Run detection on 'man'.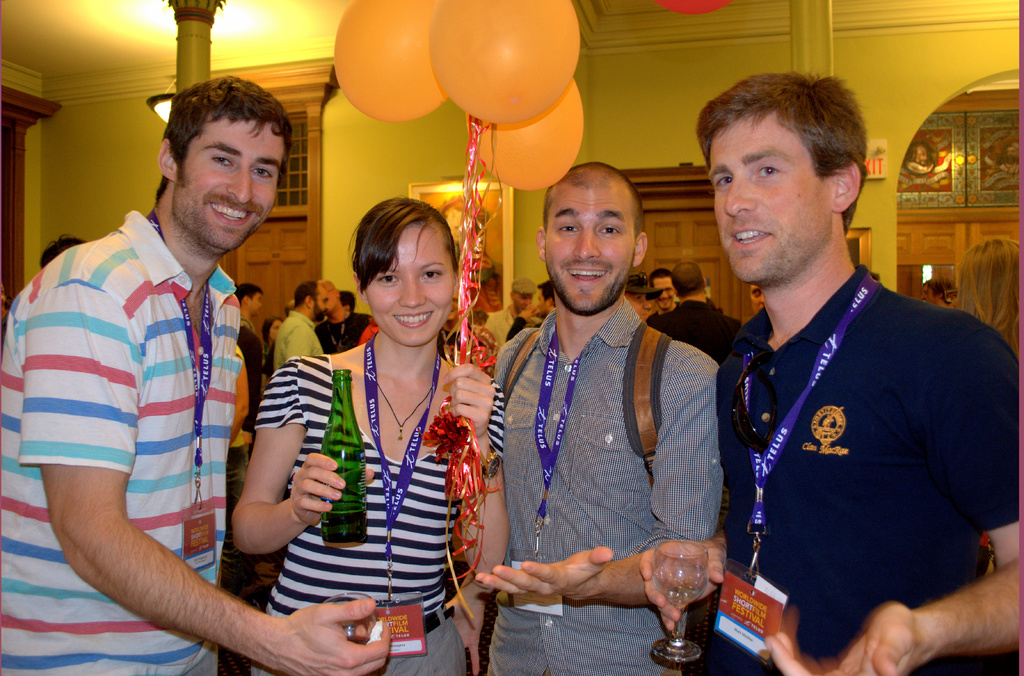
Result: [x1=654, y1=262, x2=741, y2=363].
